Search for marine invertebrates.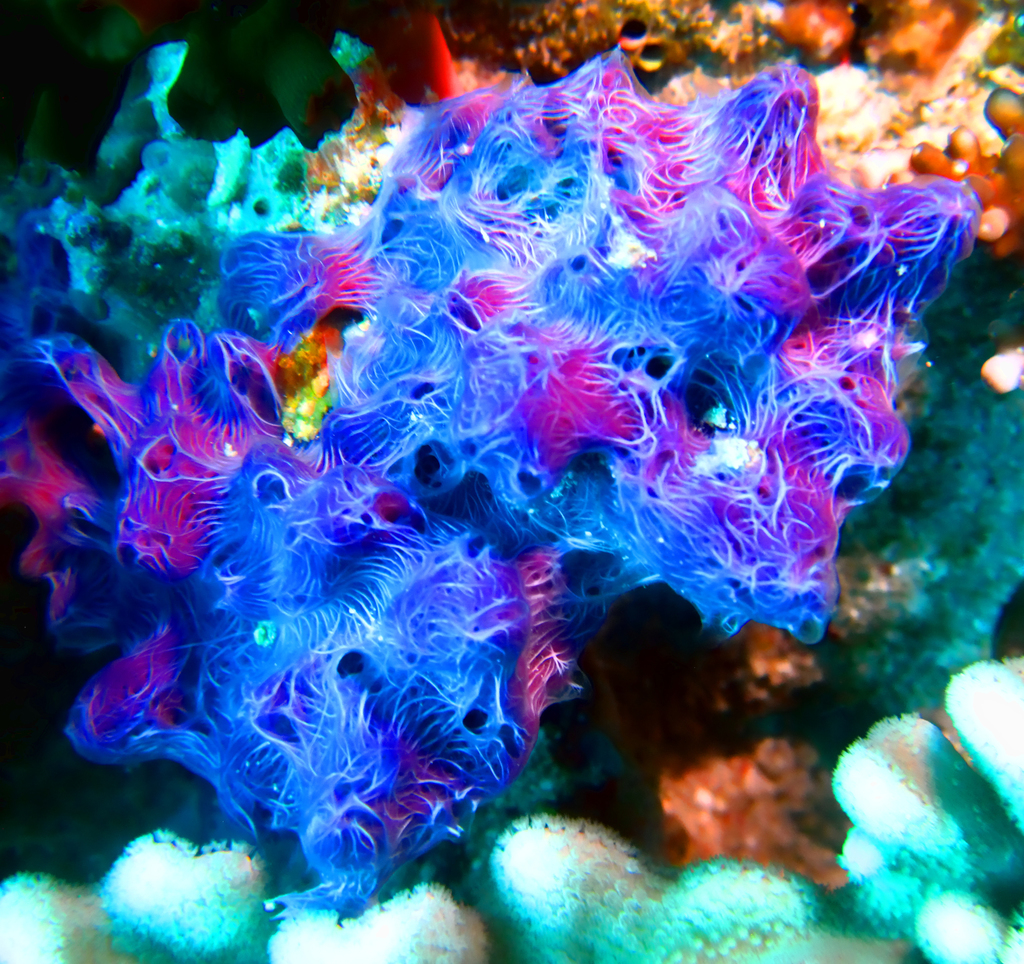
Found at [397, 0, 935, 100].
